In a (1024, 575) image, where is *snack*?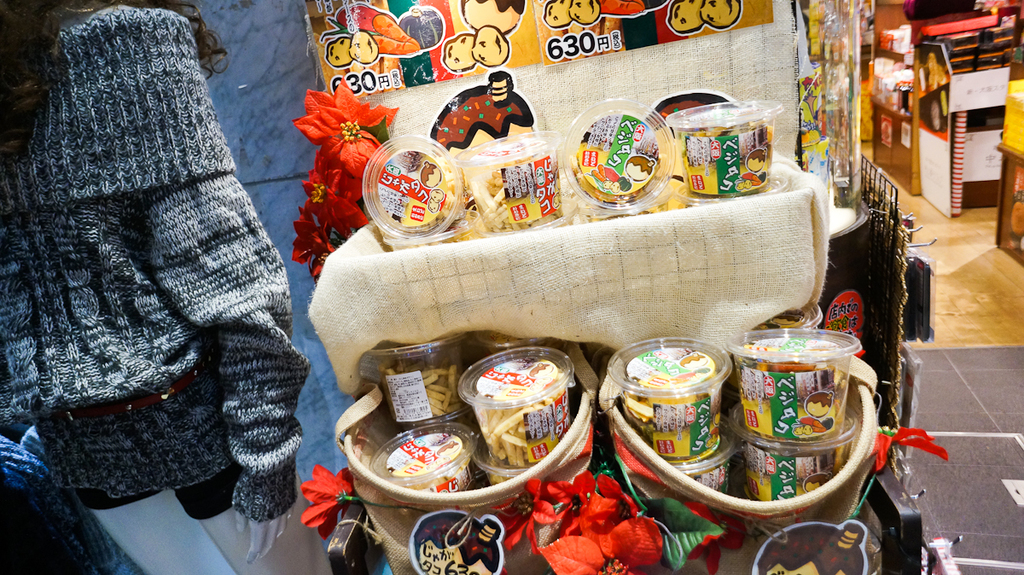
[x1=676, y1=418, x2=737, y2=495].
